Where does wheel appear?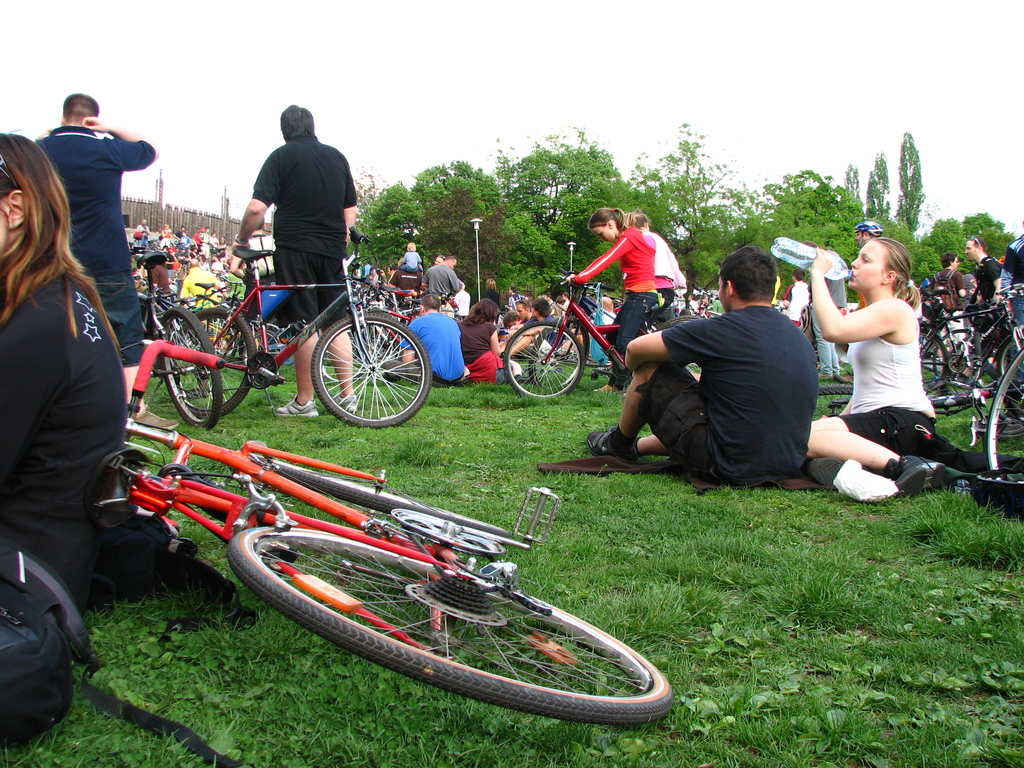
Appears at <bbox>810, 385, 860, 422</bbox>.
